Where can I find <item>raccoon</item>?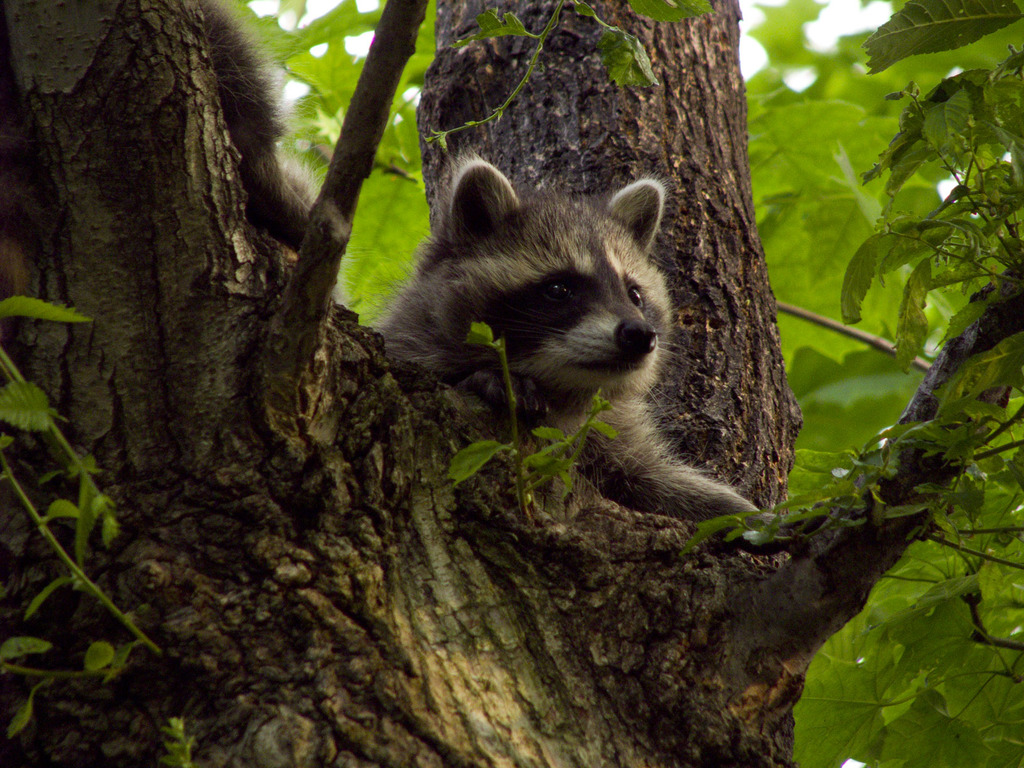
You can find it at (left=363, top=154, right=761, bottom=523).
